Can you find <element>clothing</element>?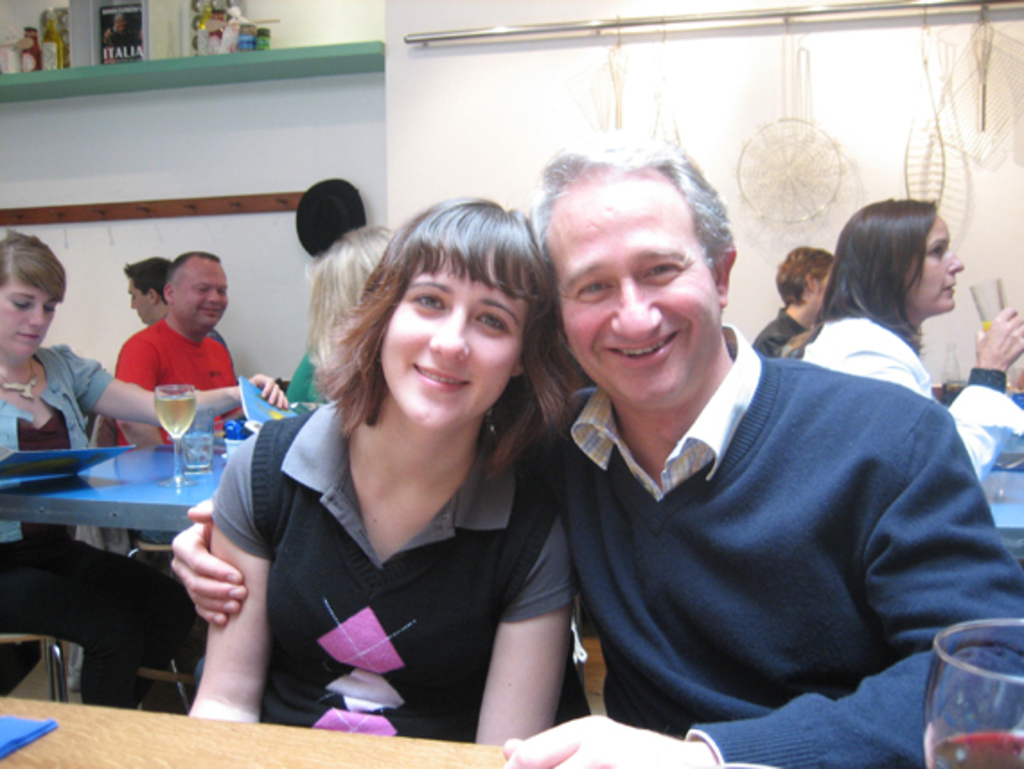
Yes, bounding box: 0, 336, 207, 713.
